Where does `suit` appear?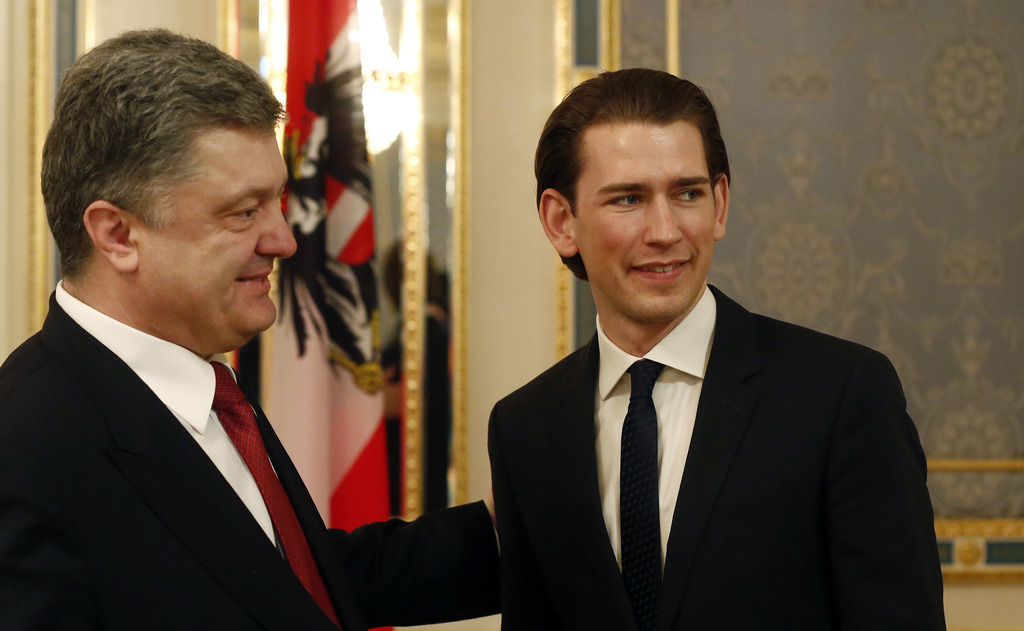
Appears at locate(468, 213, 940, 618).
